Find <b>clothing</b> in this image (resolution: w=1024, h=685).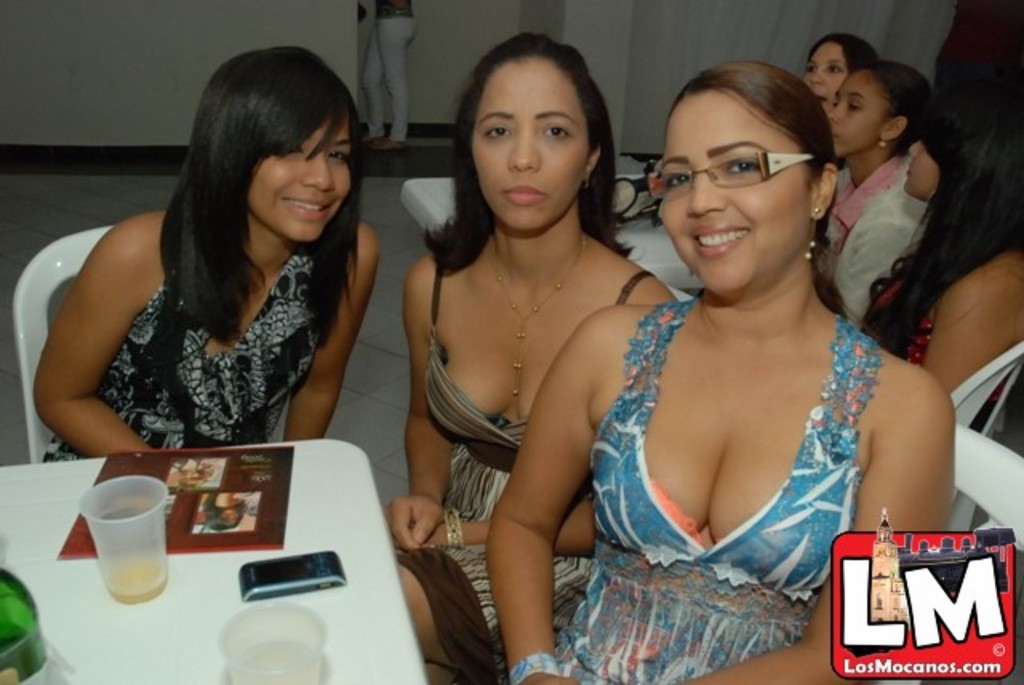
<region>499, 283, 888, 683</region>.
